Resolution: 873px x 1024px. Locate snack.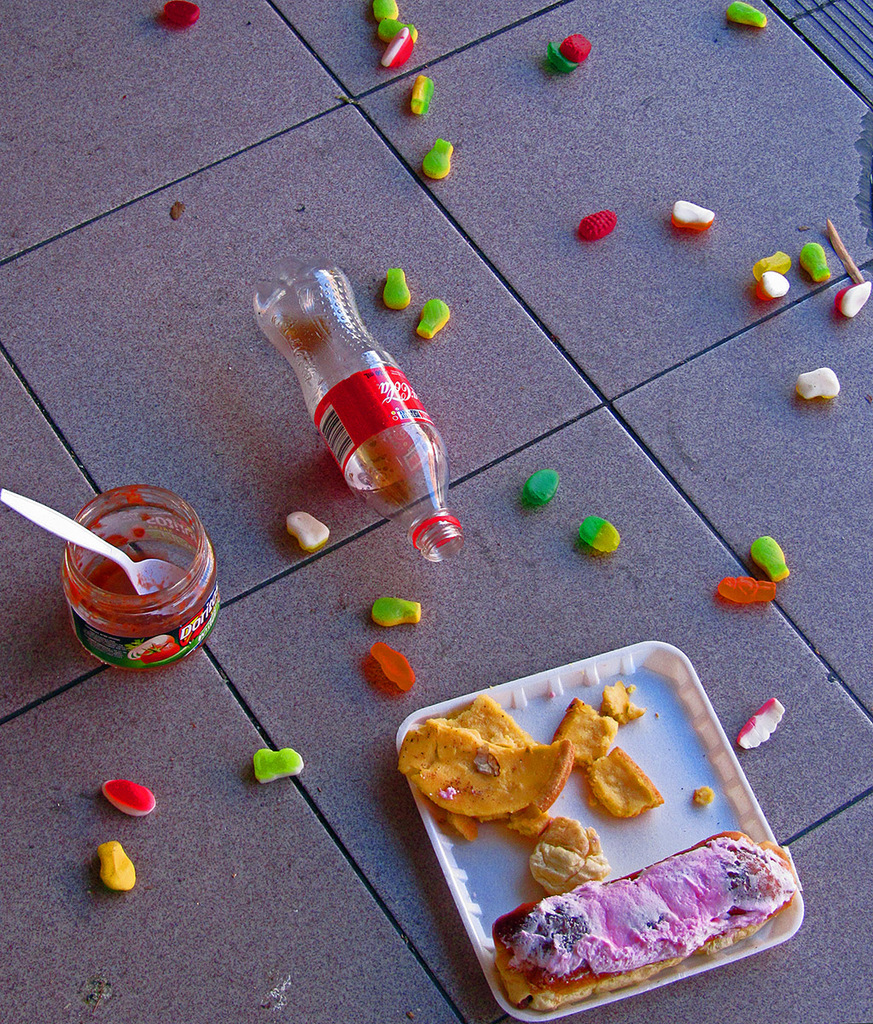
<bbox>164, 3, 203, 23</bbox>.
